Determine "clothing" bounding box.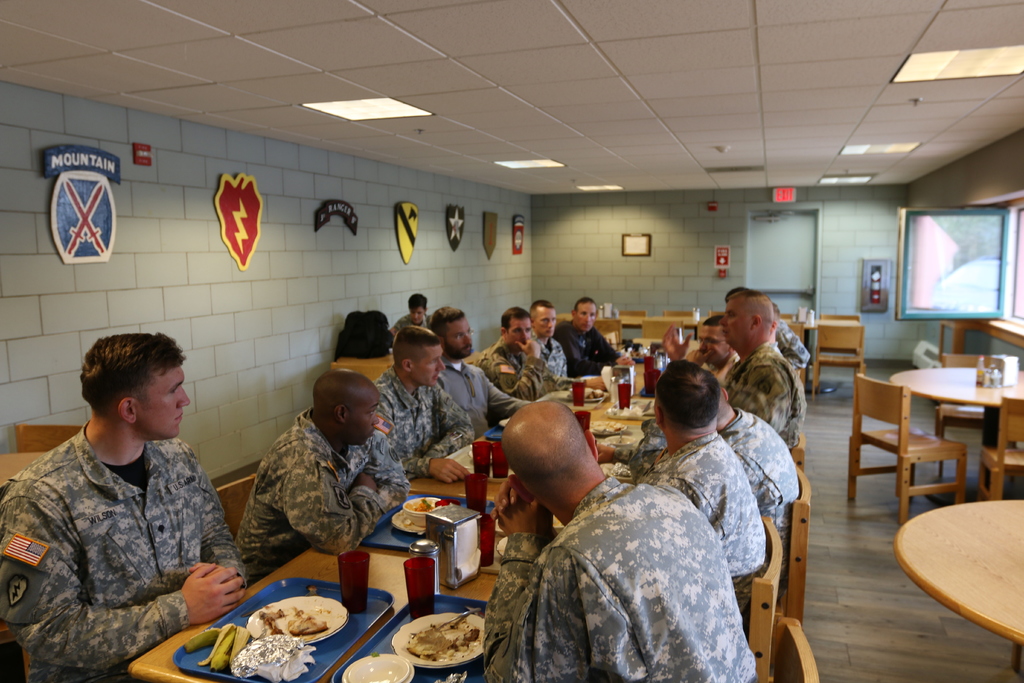
Determined: region(233, 409, 399, 539).
